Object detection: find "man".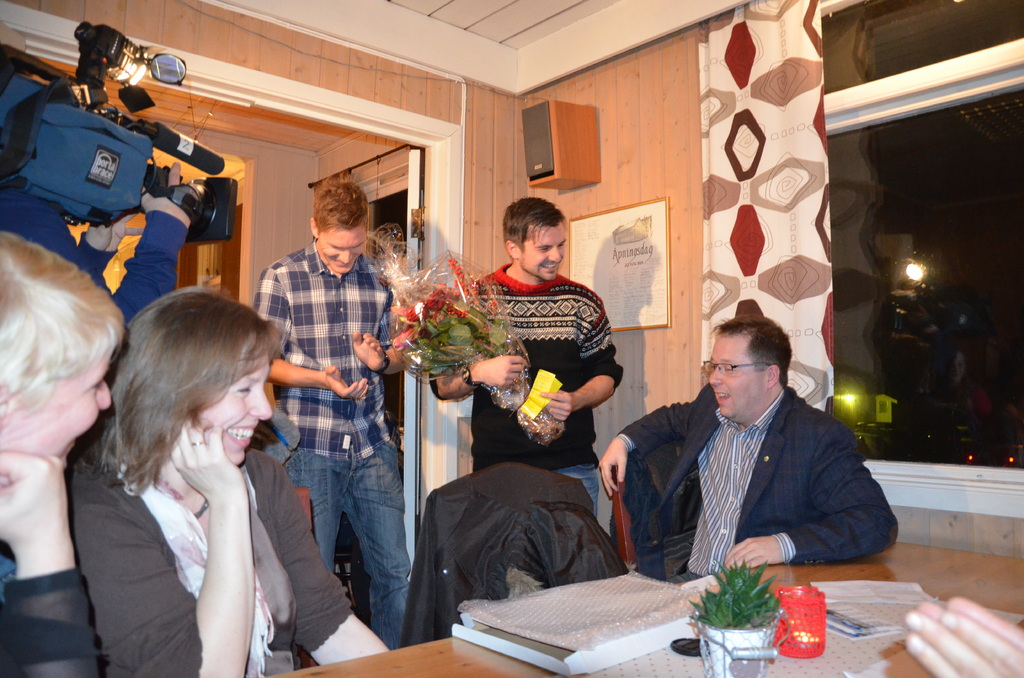
[250, 180, 409, 652].
